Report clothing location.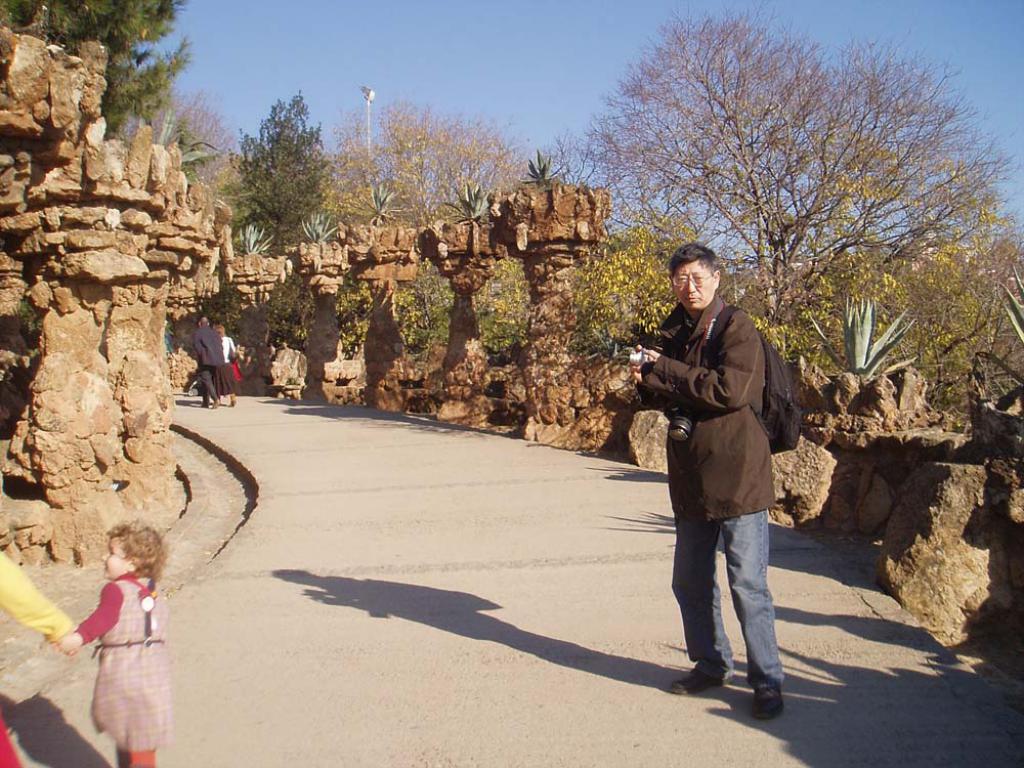
Report: 190,326,216,397.
